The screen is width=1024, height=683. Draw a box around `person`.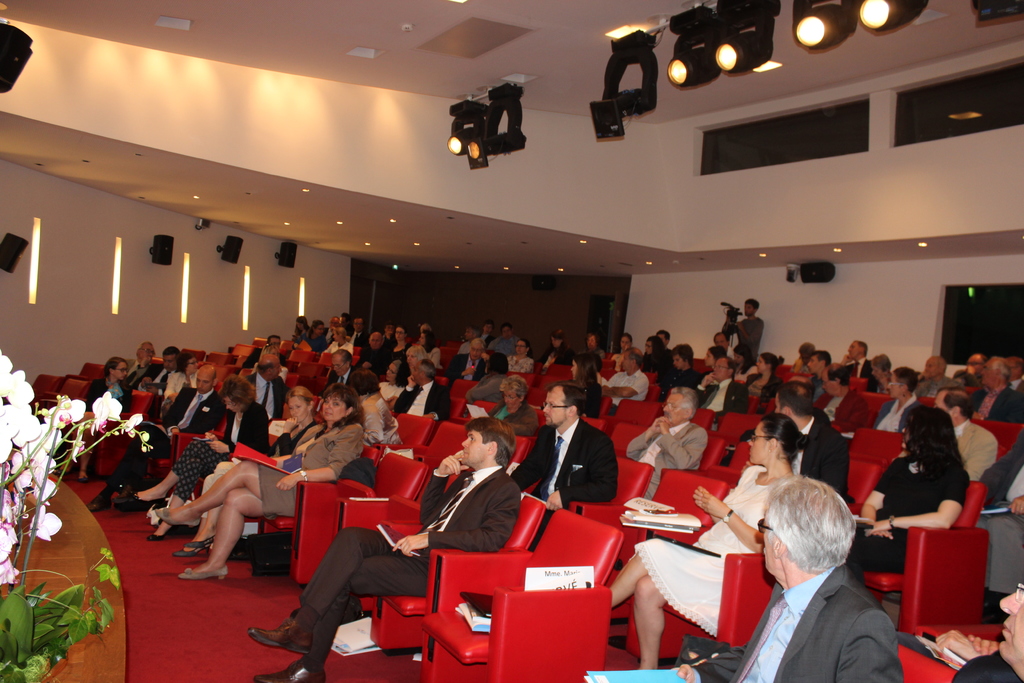
x1=535 y1=379 x2=621 y2=543.
